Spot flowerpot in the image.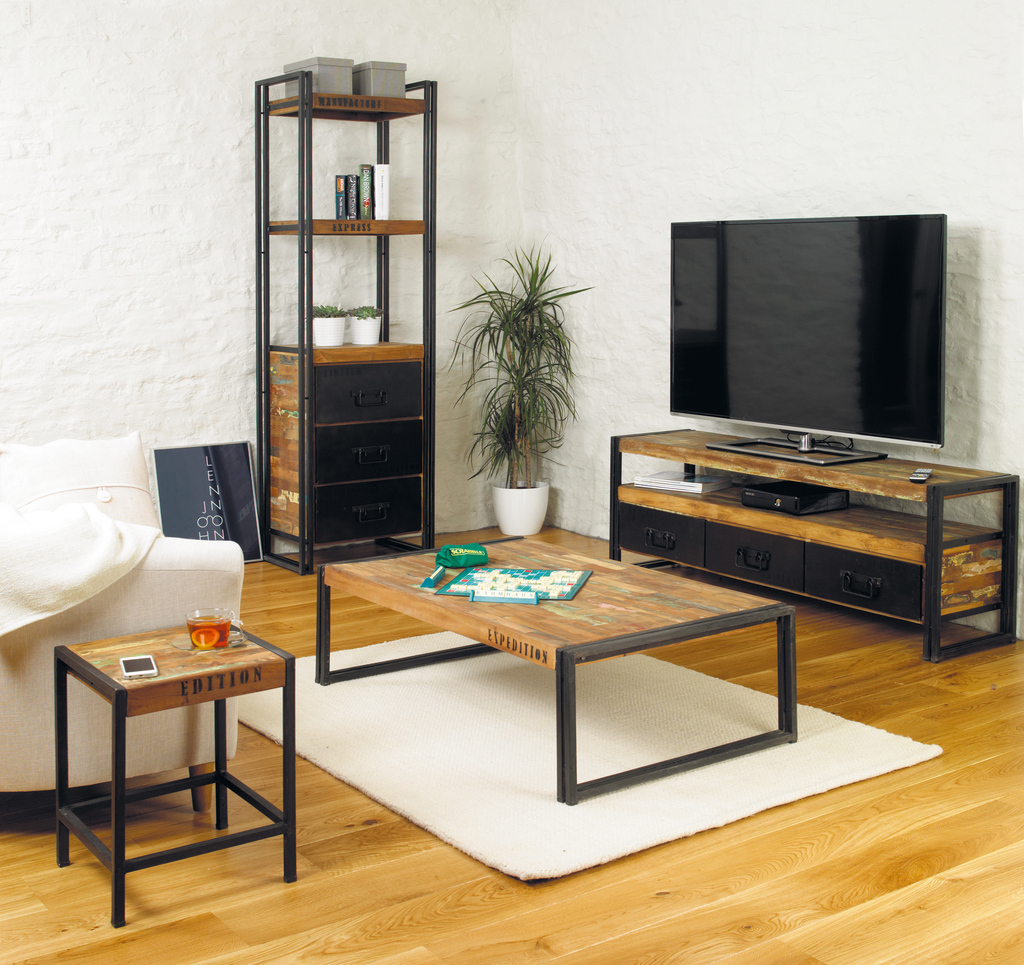
flowerpot found at [490, 480, 551, 535].
